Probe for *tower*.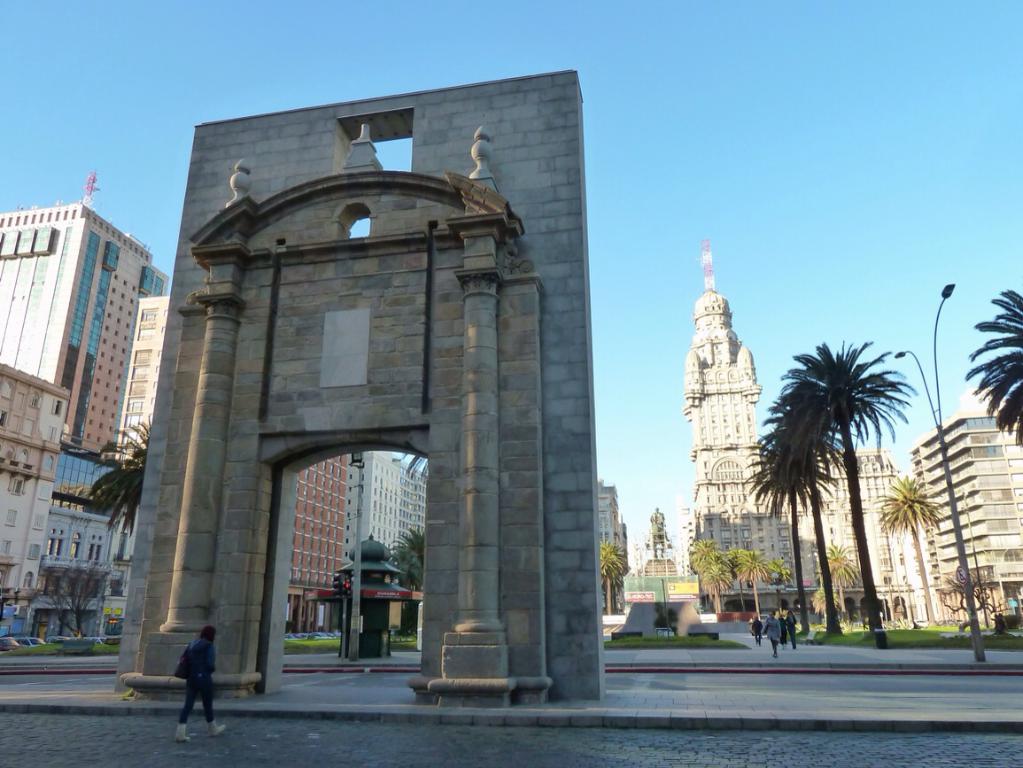
Probe result: detection(670, 229, 777, 585).
